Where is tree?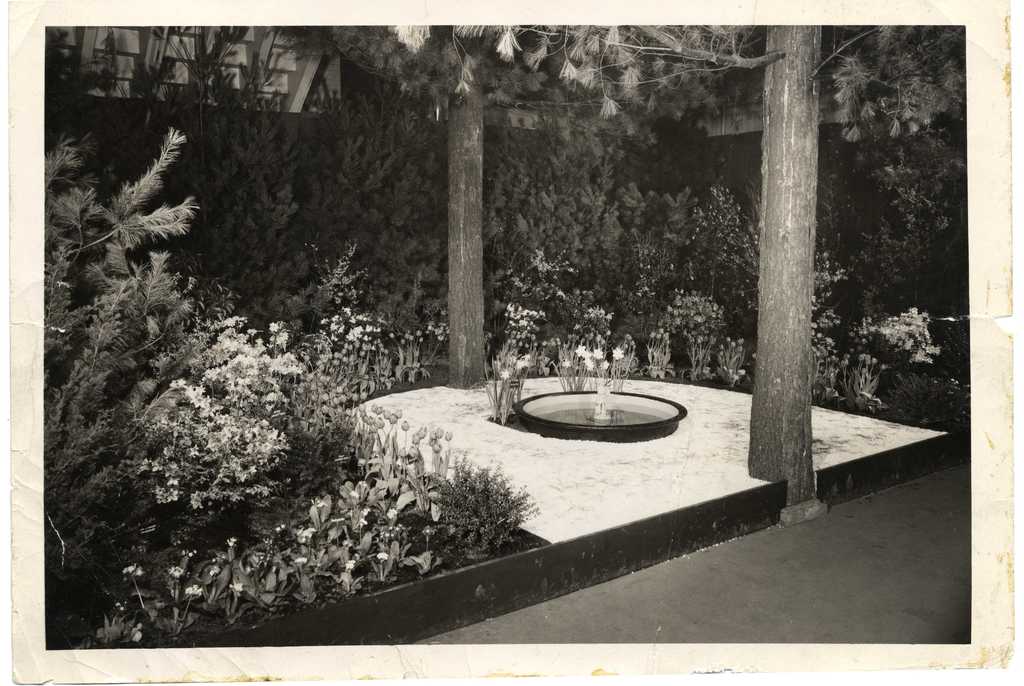
(268,22,723,383).
